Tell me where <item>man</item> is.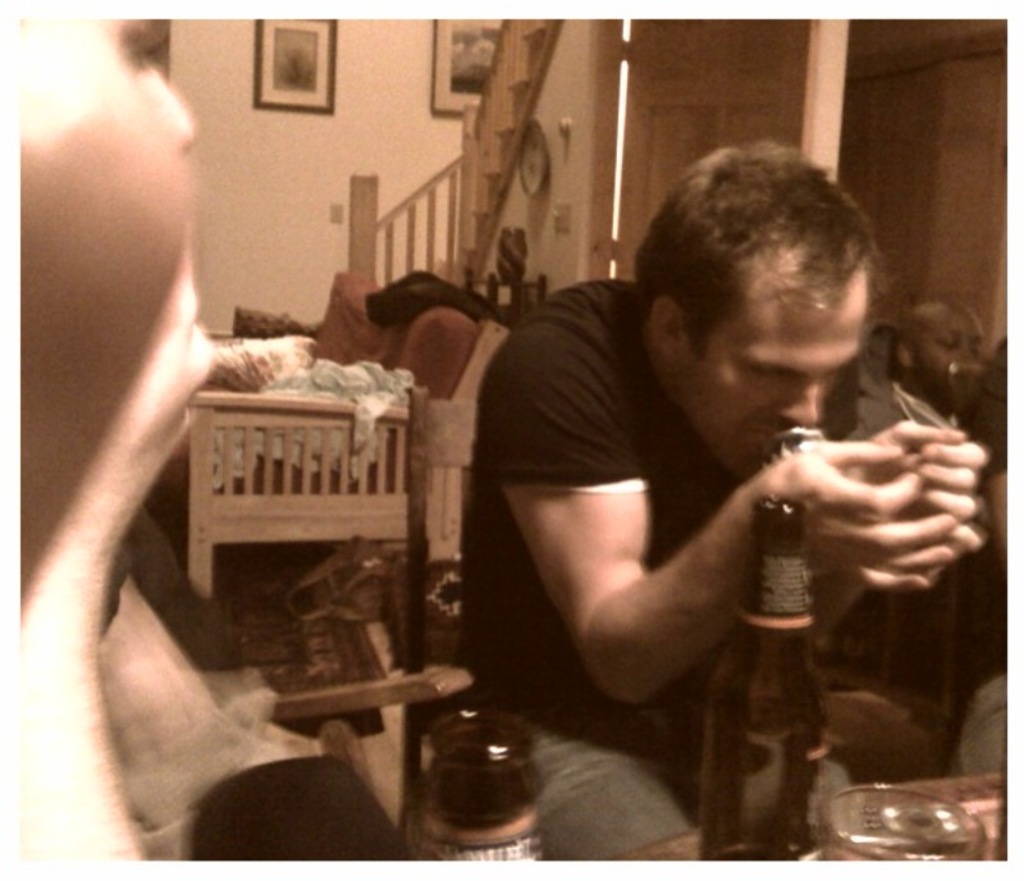
<item>man</item> is at (818,296,987,654).
